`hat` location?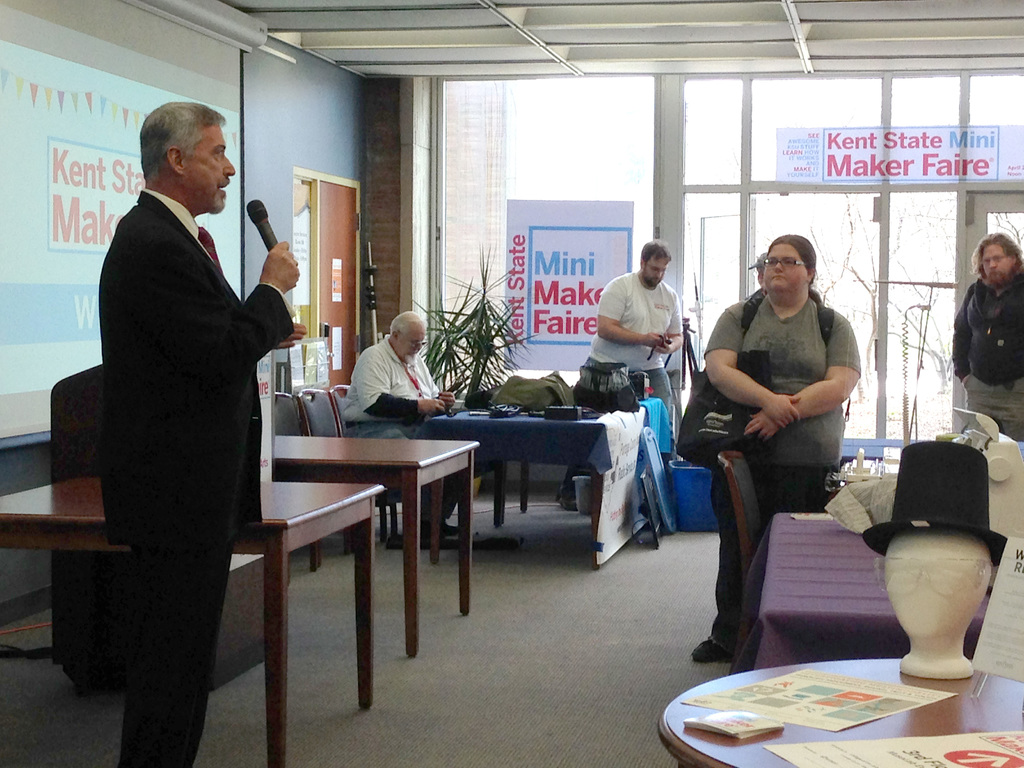
<box>746,253,764,271</box>
